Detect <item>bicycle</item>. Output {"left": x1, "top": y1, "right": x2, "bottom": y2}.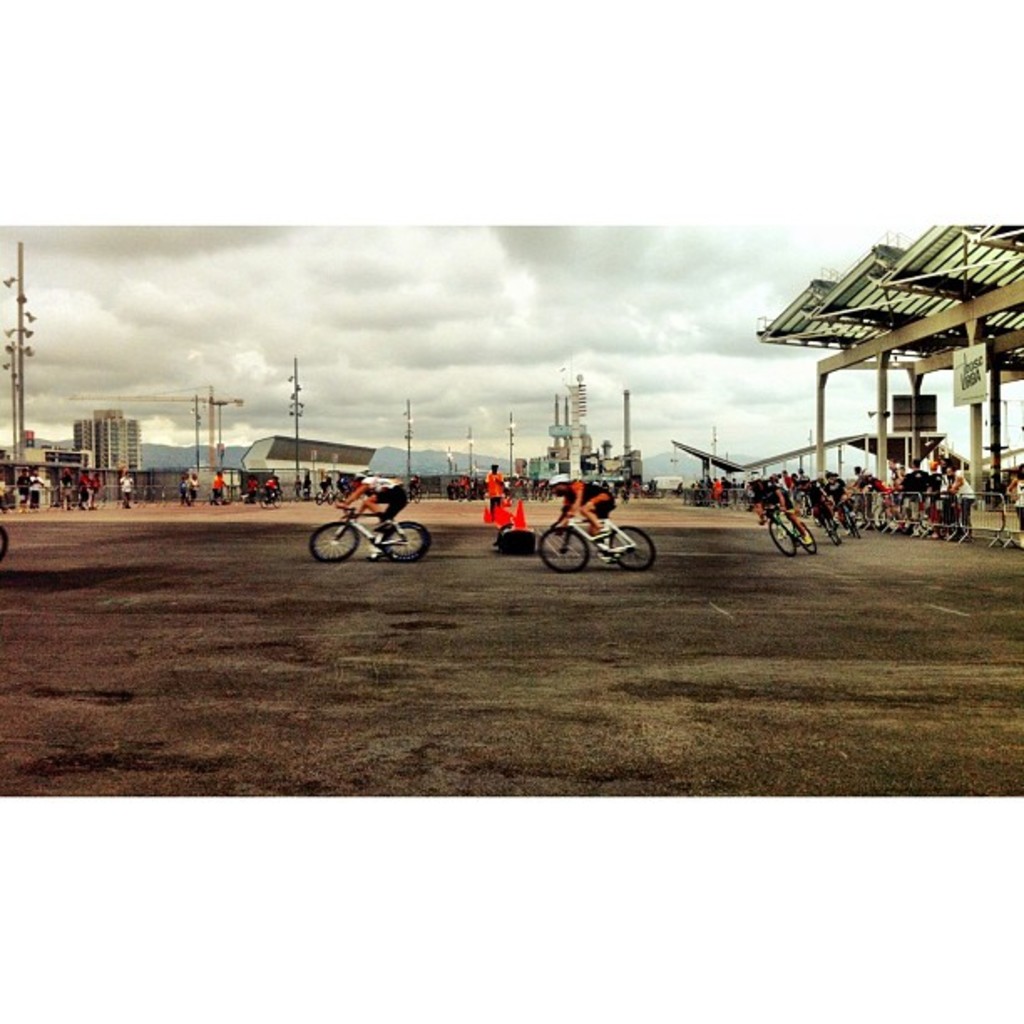
{"left": 534, "top": 497, "right": 656, "bottom": 574}.
